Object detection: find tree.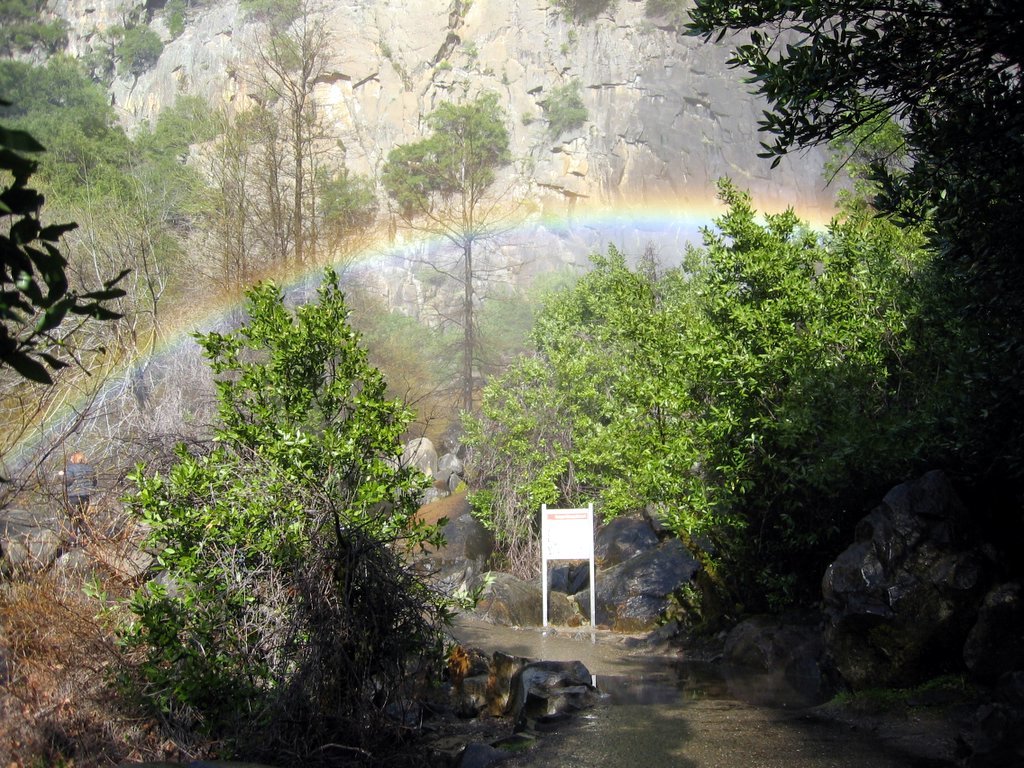
[left=517, top=173, right=975, bottom=578].
